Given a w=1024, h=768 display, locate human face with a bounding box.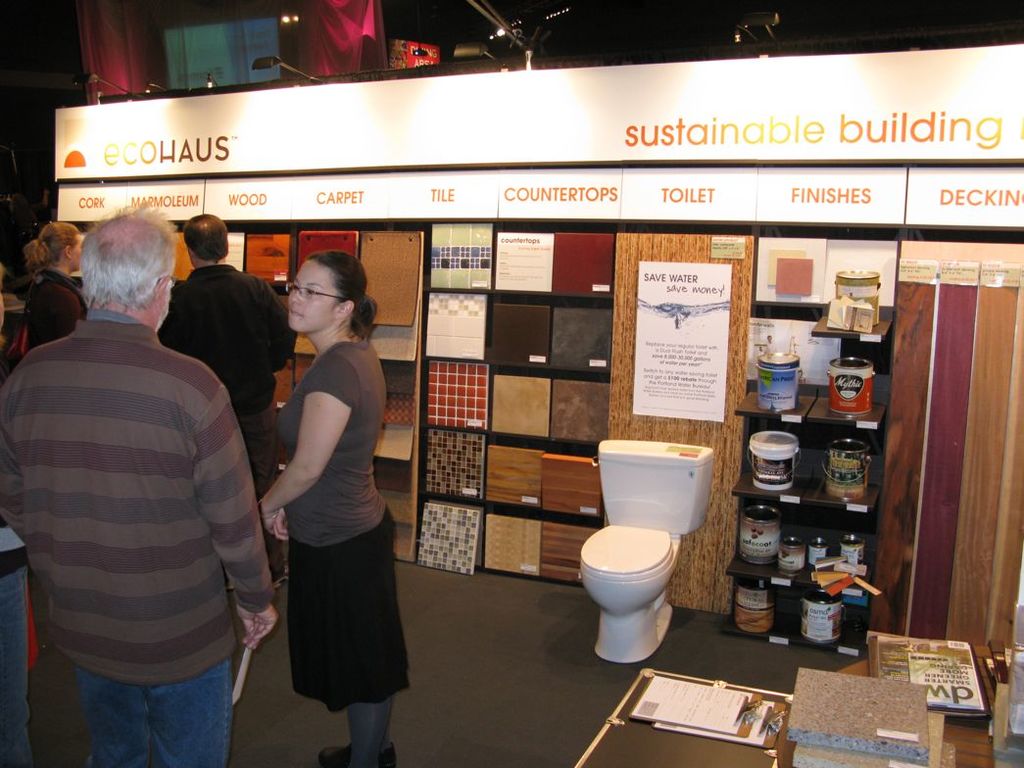
Located: [287,261,339,334].
